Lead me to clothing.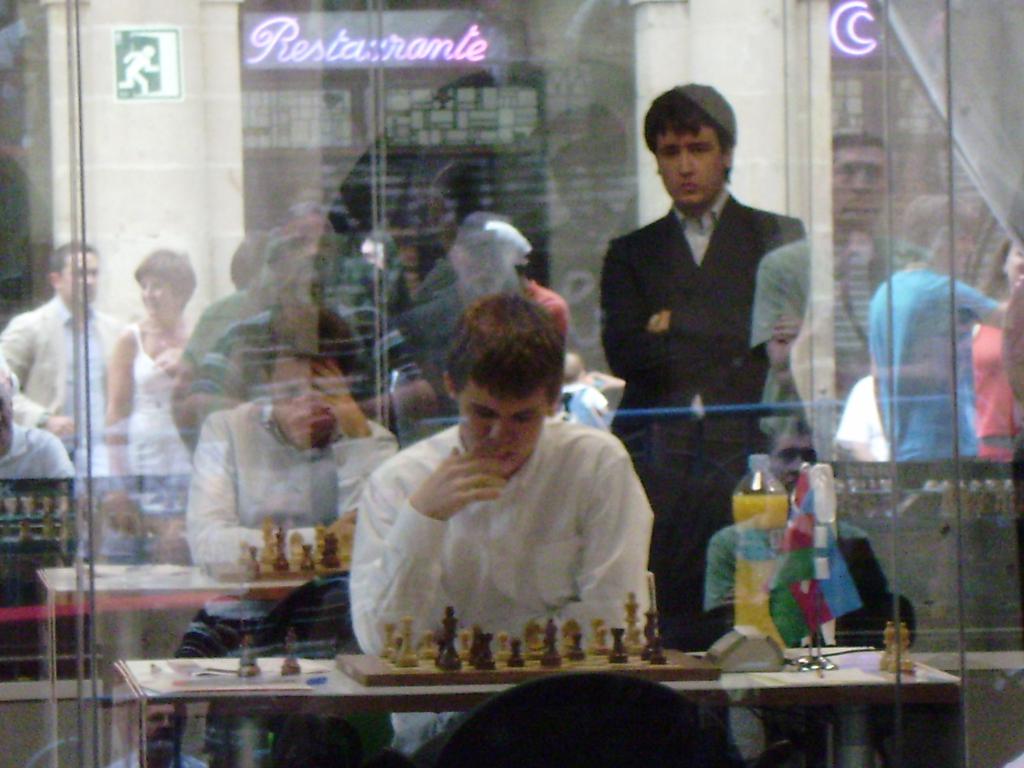
Lead to 129/324/194/477.
